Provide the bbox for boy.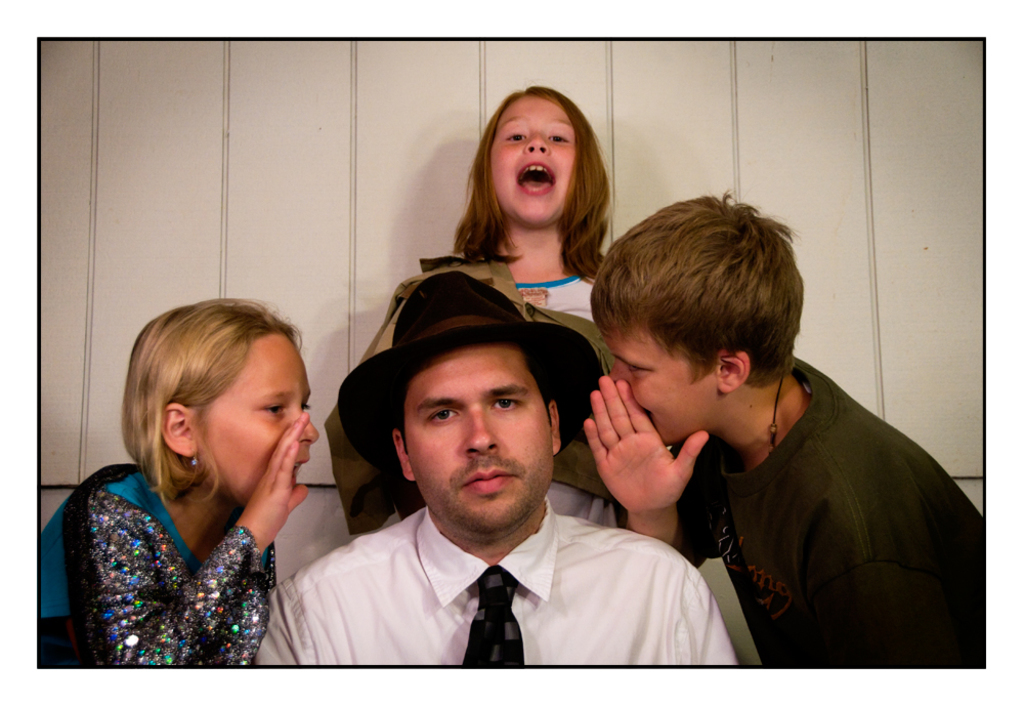
577,180,1000,695.
